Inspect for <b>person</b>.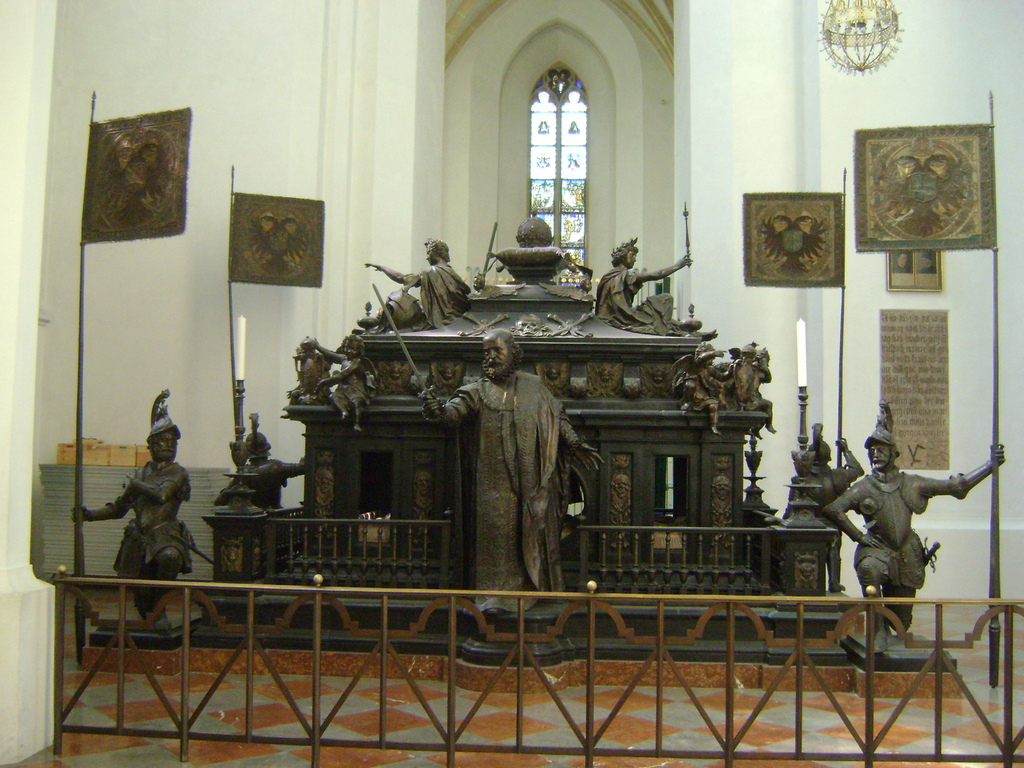
Inspection: 593/232/712/343.
